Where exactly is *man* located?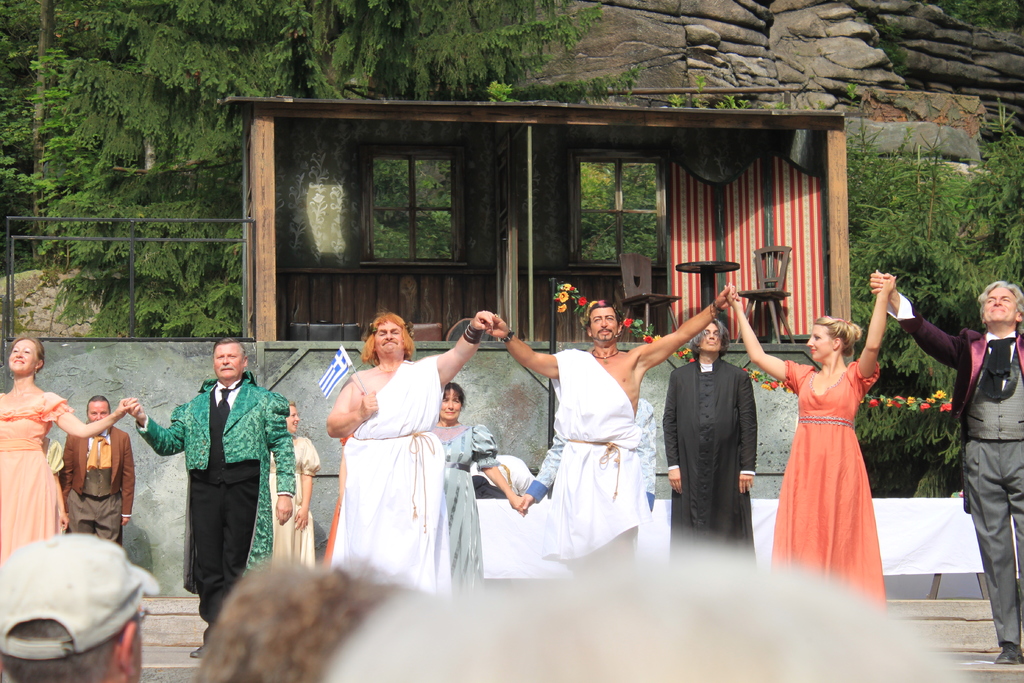
Its bounding box is x1=0, y1=531, x2=143, y2=682.
